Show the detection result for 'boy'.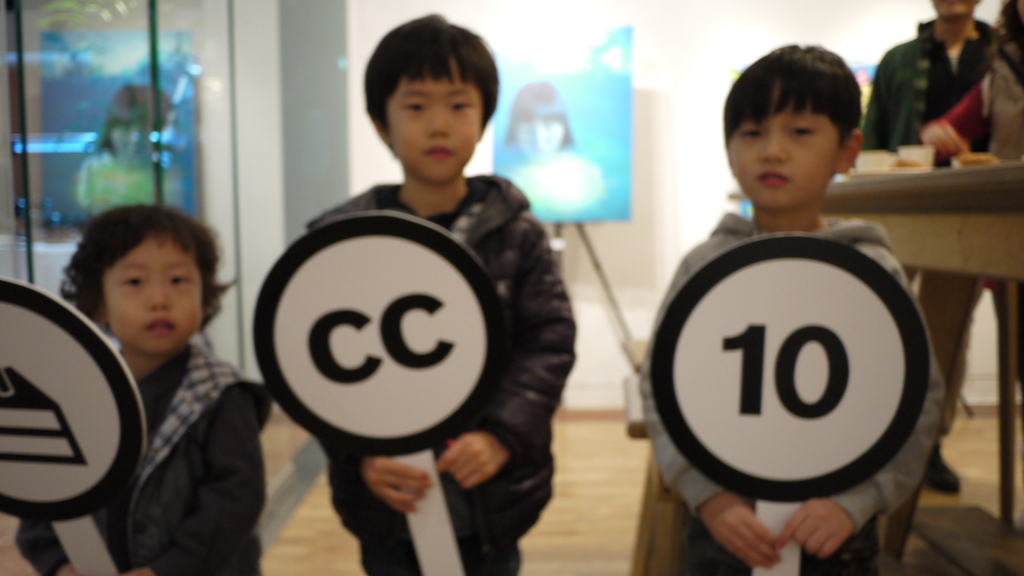
<region>15, 202, 274, 575</region>.
